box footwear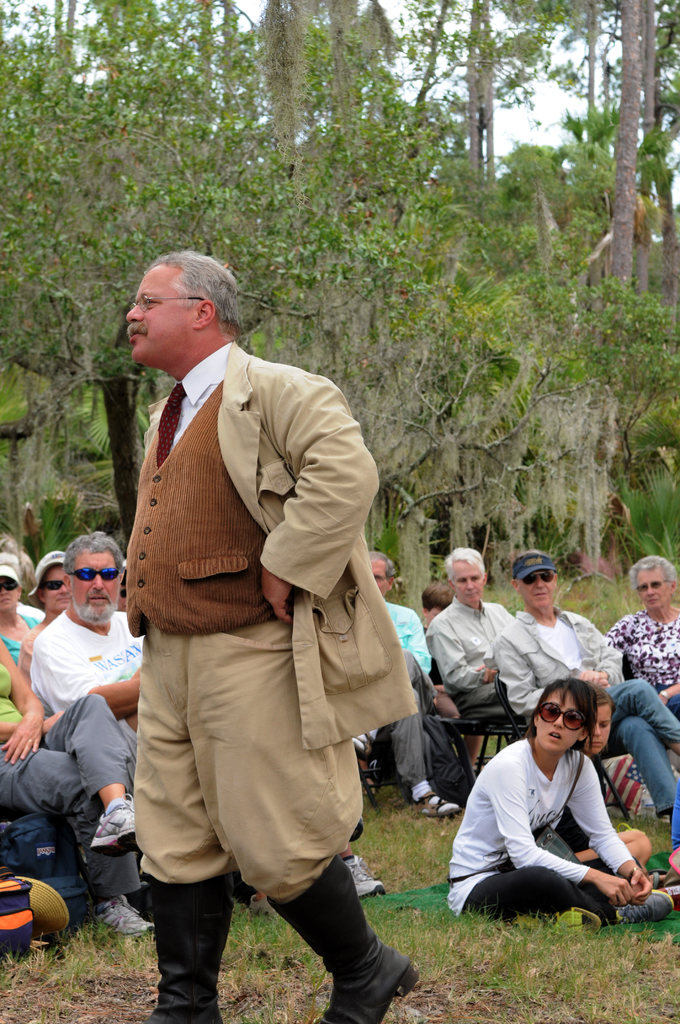
(left=616, top=883, right=674, bottom=922)
